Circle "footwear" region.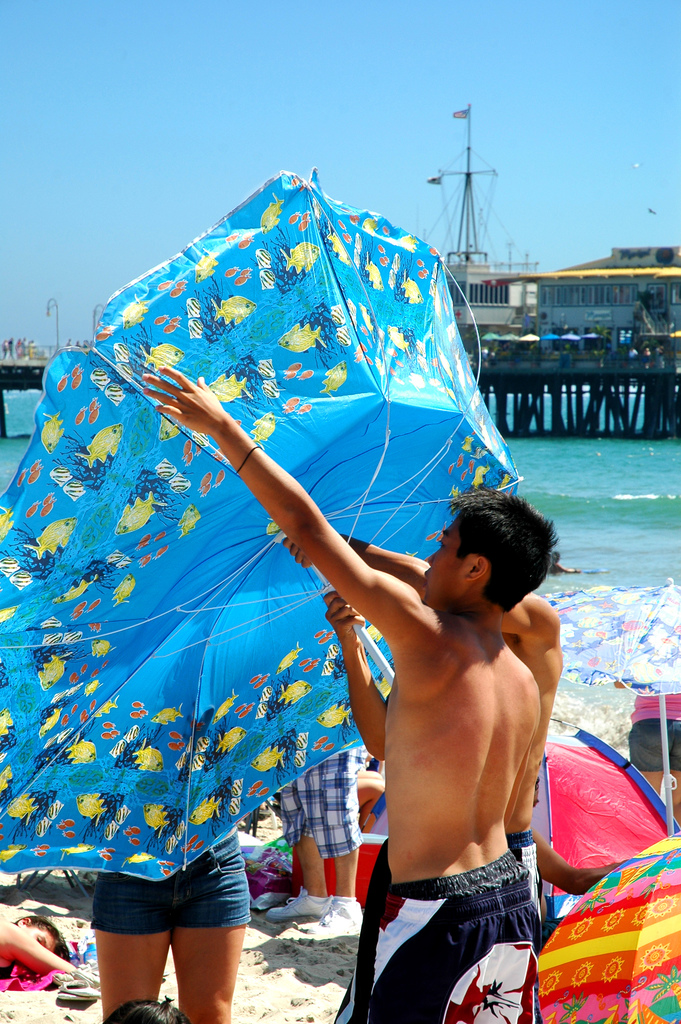
Region: 304, 900, 365, 935.
